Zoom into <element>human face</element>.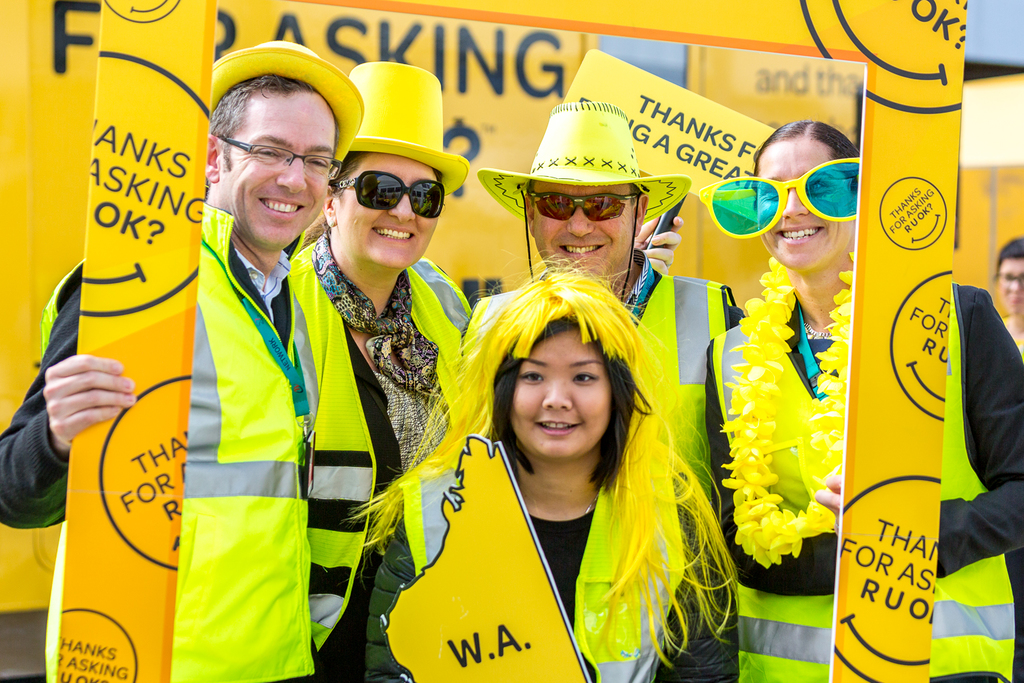
Zoom target: rect(223, 94, 330, 251).
